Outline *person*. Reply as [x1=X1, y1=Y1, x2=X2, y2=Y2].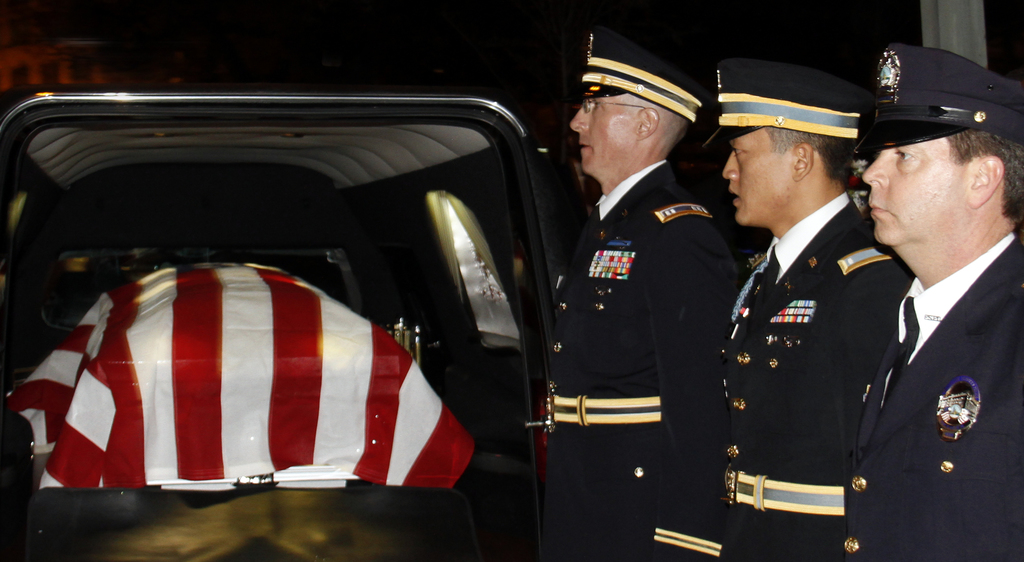
[x1=532, y1=26, x2=738, y2=561].
